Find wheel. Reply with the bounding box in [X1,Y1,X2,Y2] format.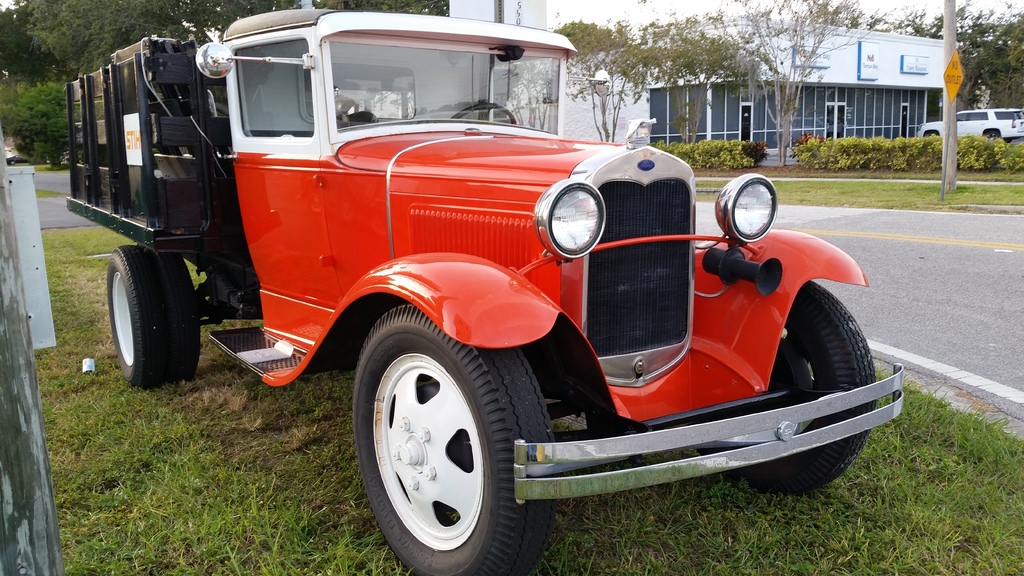
[695,280,874,494].
